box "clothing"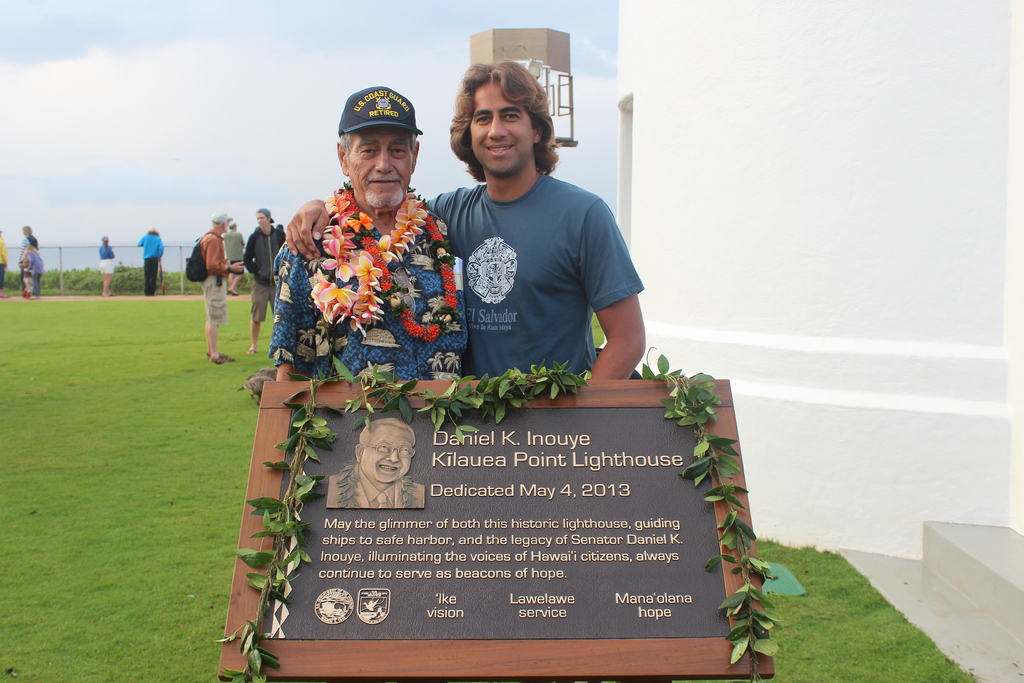
box=[243, 228, 286, 322]
